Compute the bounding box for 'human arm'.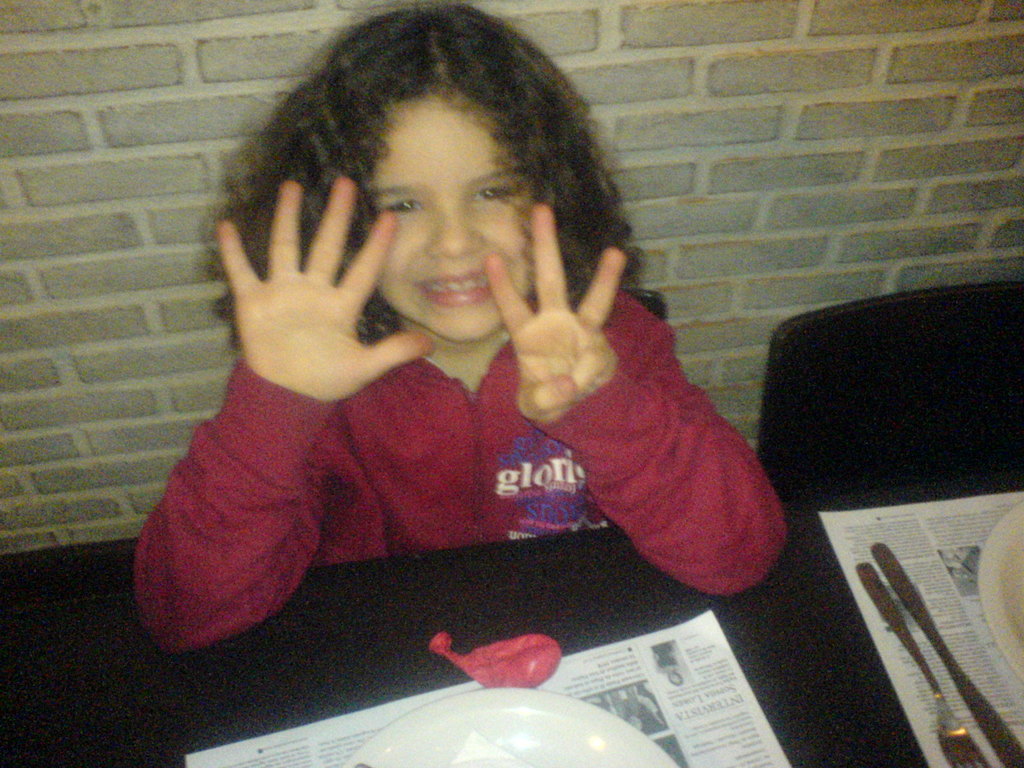
447, 250, 761, 609.
